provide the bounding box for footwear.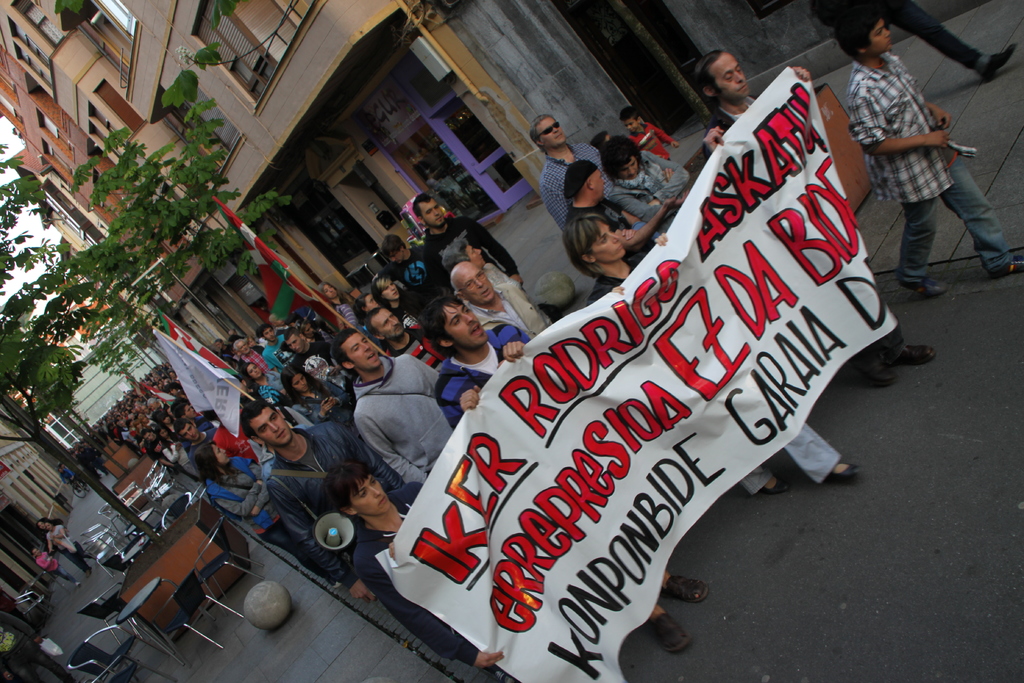
BBox(833, 457, 863, 480).
